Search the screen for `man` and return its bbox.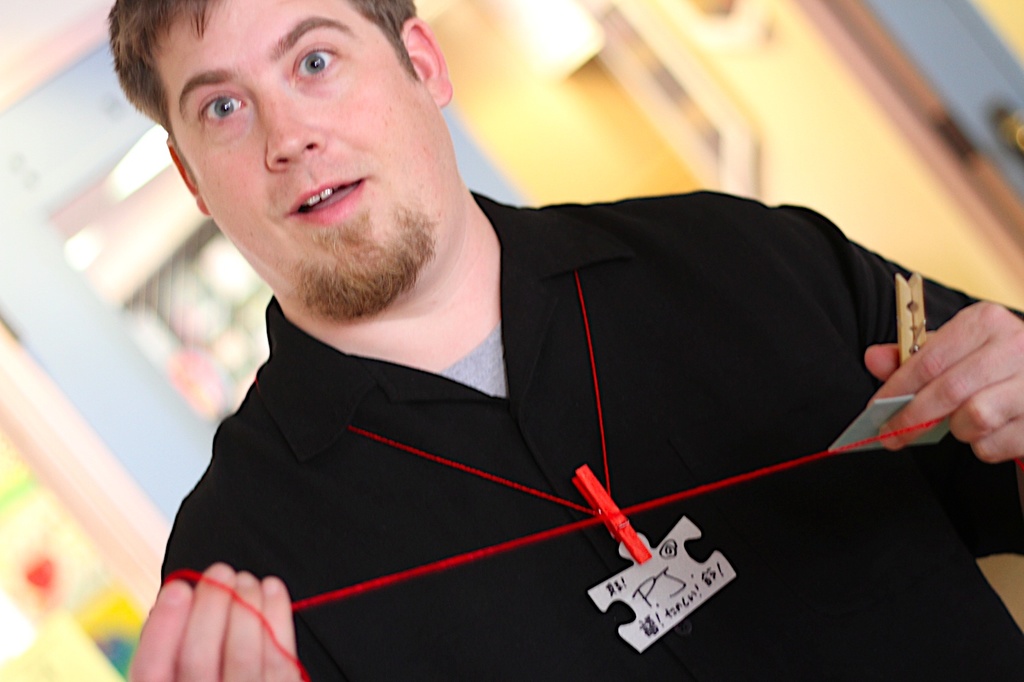
Found: <region>109, 0, 1023, 681</region>.
